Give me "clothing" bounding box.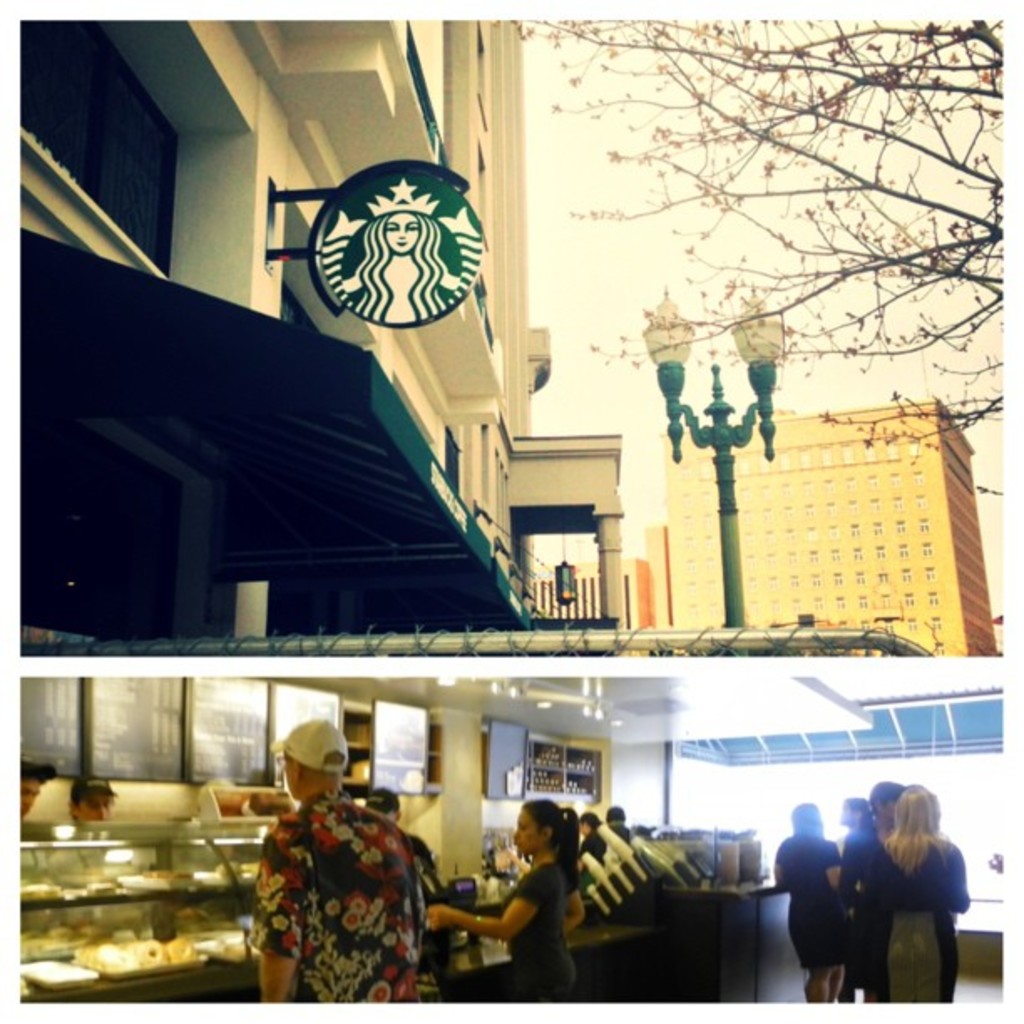
bbox=(773, 832, 842, 974).
